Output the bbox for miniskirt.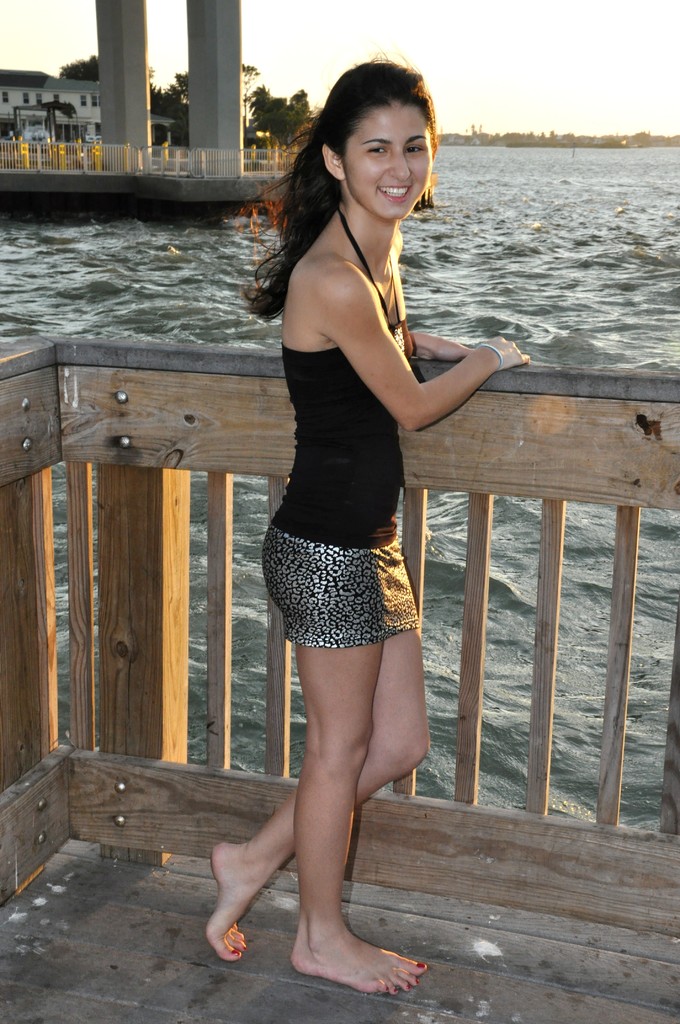
259/526/421/650.
